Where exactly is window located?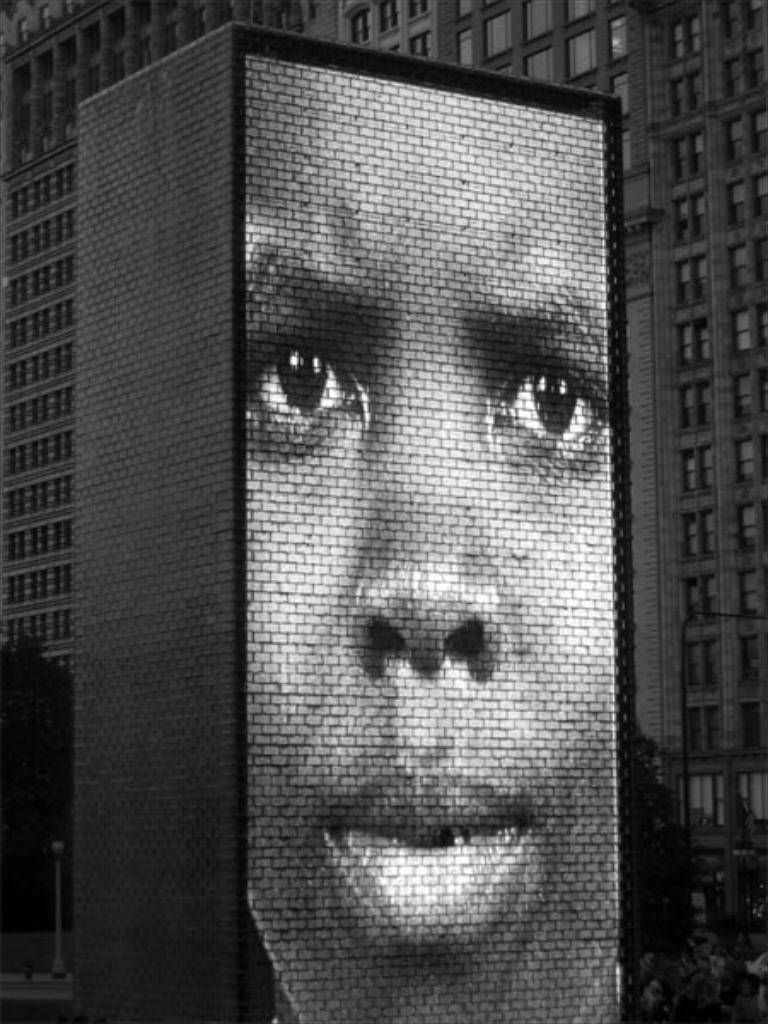
Its bounding box is 24/261/65/307.
